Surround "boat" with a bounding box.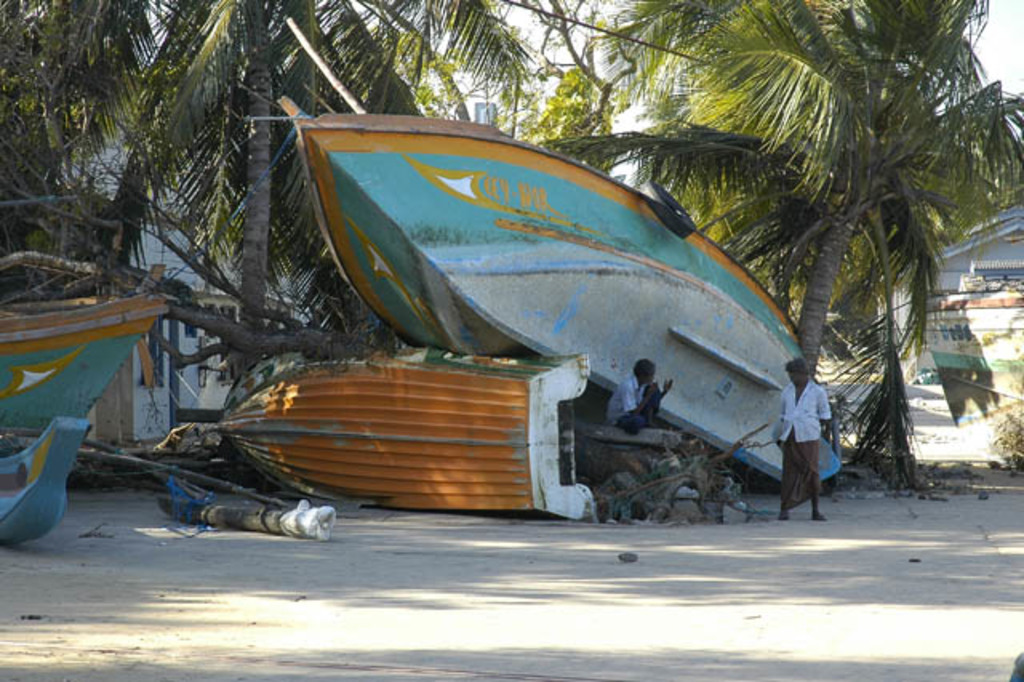
(x1=0, y1=407, x2=85, y2=562).
